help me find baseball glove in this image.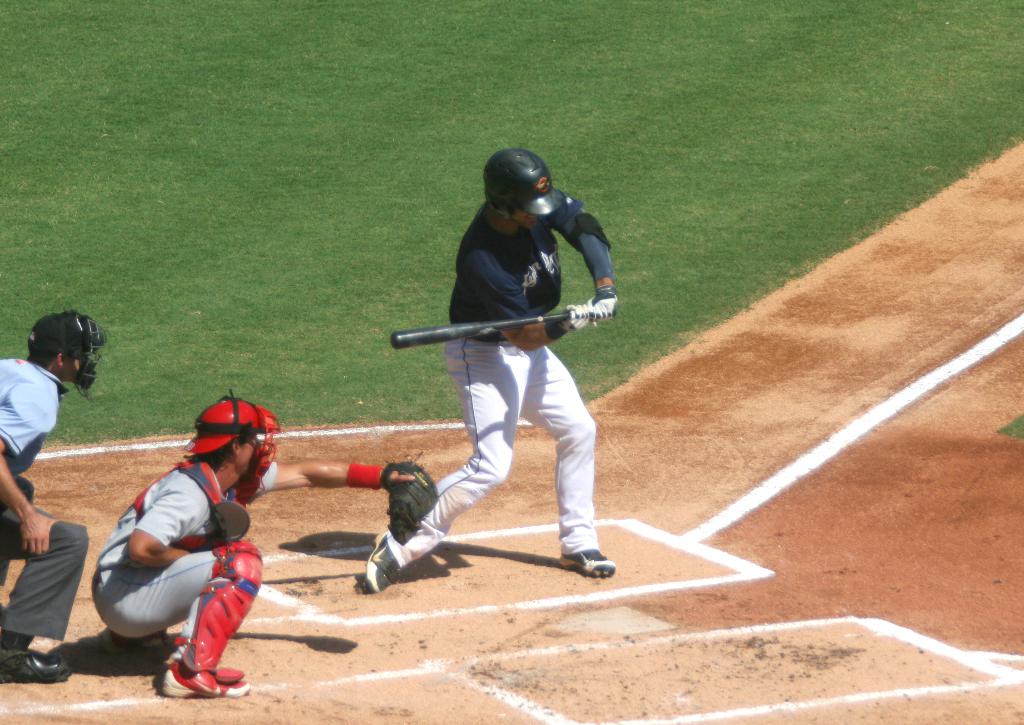
Found it: [x1=378, y1=451, x2=440, y2=544].
